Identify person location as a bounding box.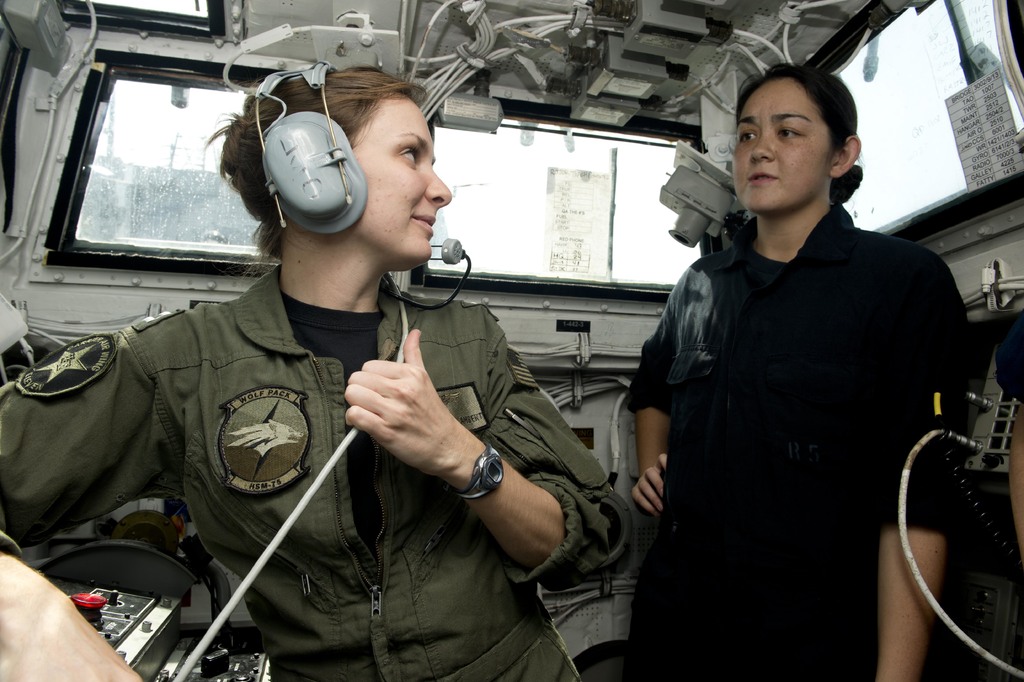
rect(618, 63, 977, 680).
